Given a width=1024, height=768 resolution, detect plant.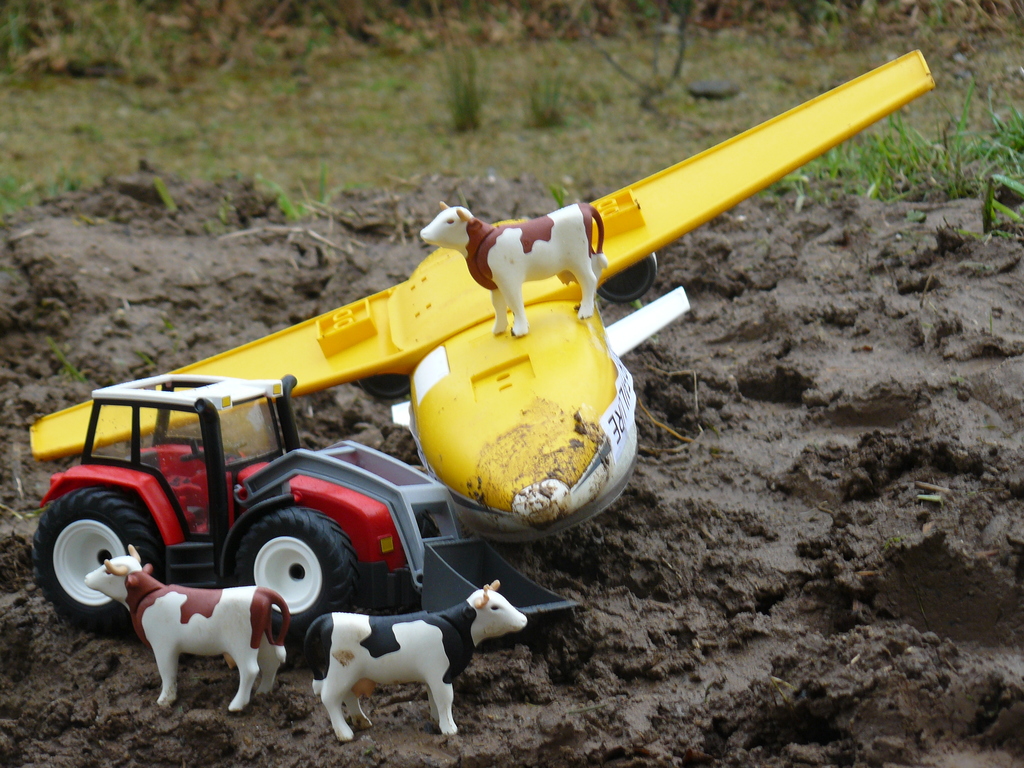
<bbox>630, 296, 646, 312</bbox>.
